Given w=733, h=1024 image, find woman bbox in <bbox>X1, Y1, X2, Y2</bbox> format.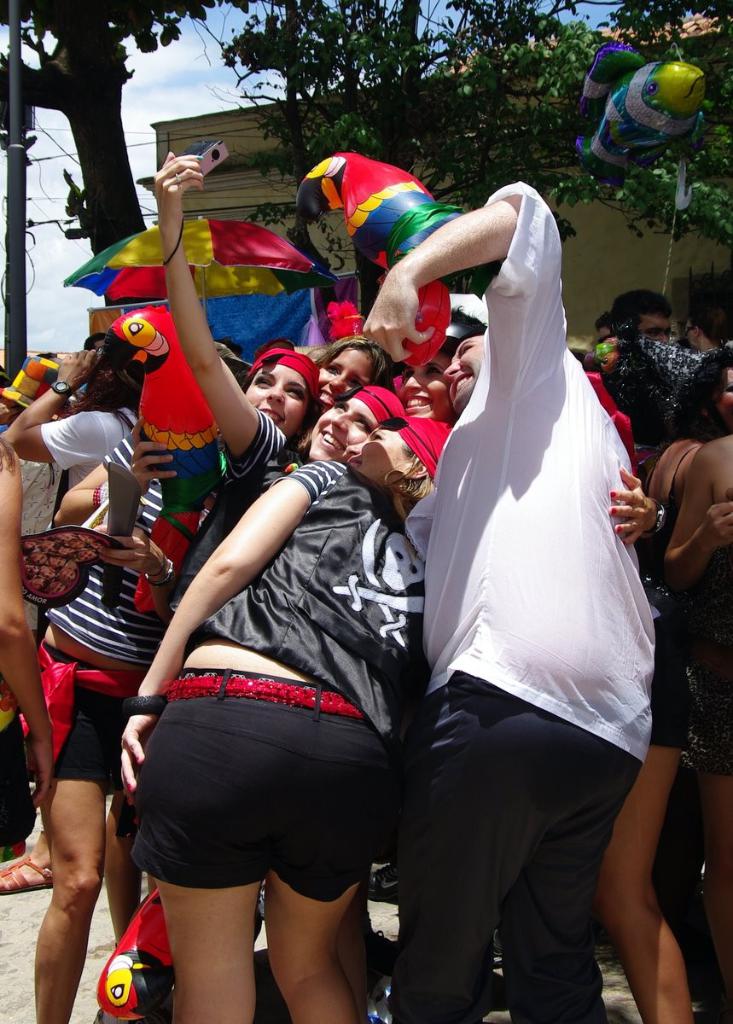
<bbox>40, 343, 316, 1023</bbox>.
